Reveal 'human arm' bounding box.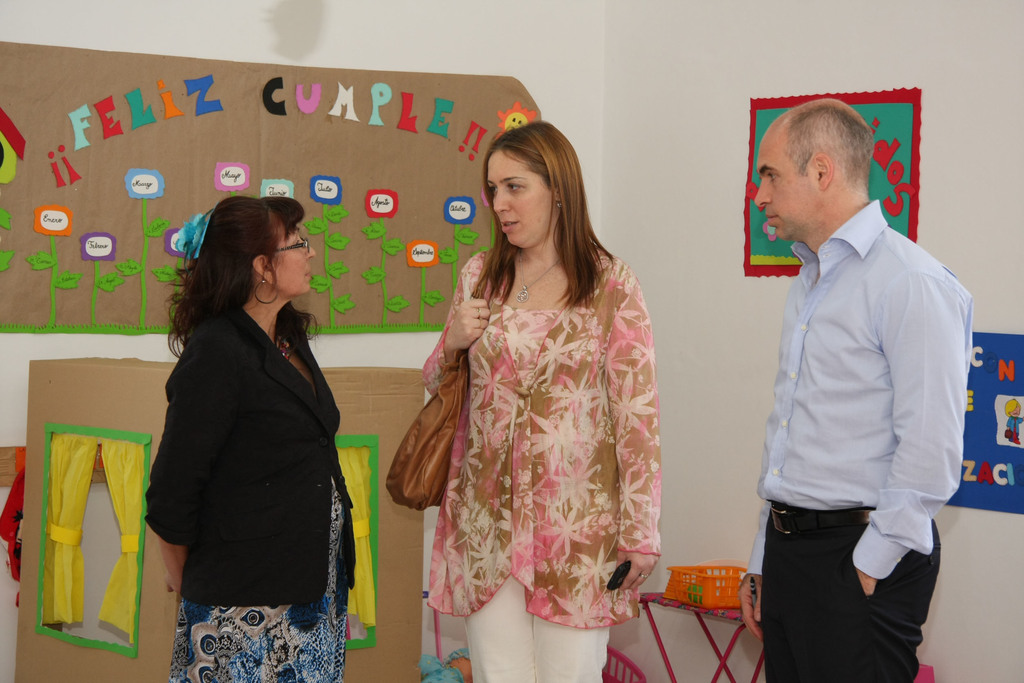
Revealed: {"left": 140, "top": 343, "right": 235, "bottom": 609}.
